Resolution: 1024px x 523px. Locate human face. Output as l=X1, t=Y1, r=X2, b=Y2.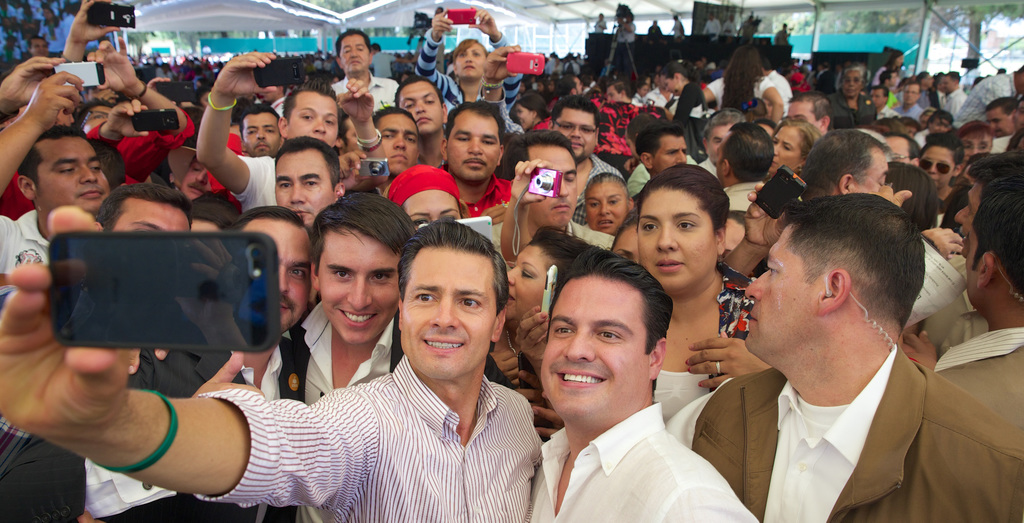
l=400, t=245, r=489, b=376.
